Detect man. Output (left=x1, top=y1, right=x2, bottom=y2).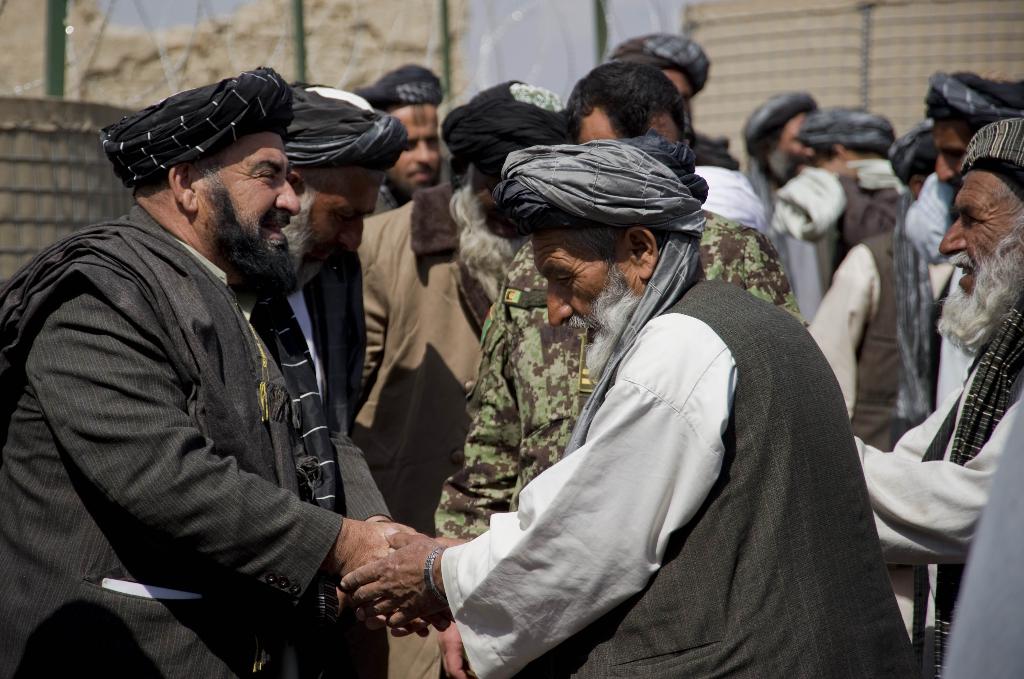
(left=339, top=138, right=920, bottom=678).
